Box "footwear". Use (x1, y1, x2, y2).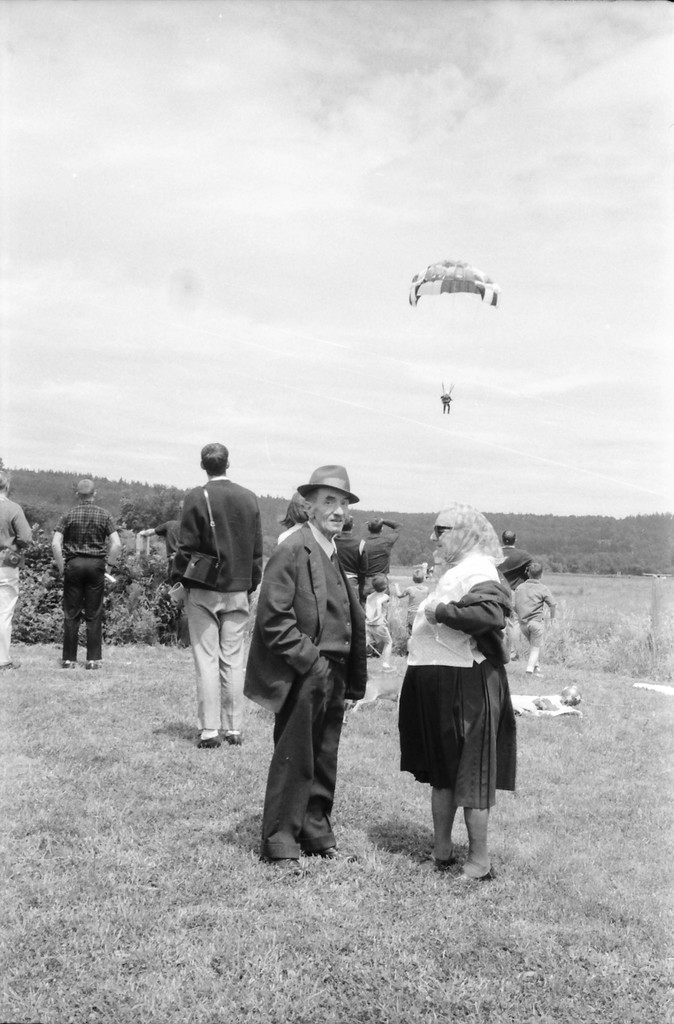
(56, 653, 74, 673).
